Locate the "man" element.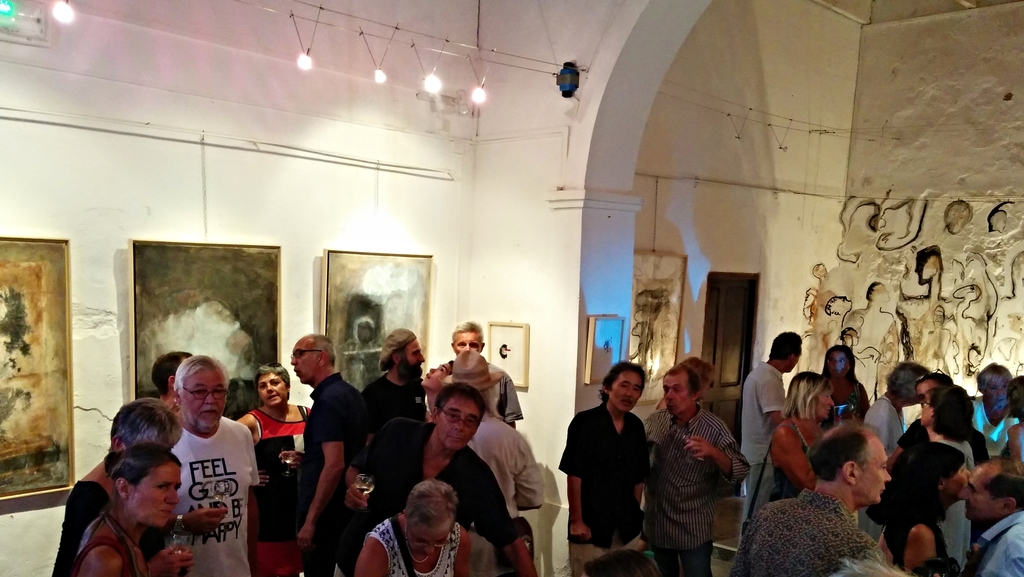
Element bbox: (x1=454, y1=326, x2=519, y2=429).
